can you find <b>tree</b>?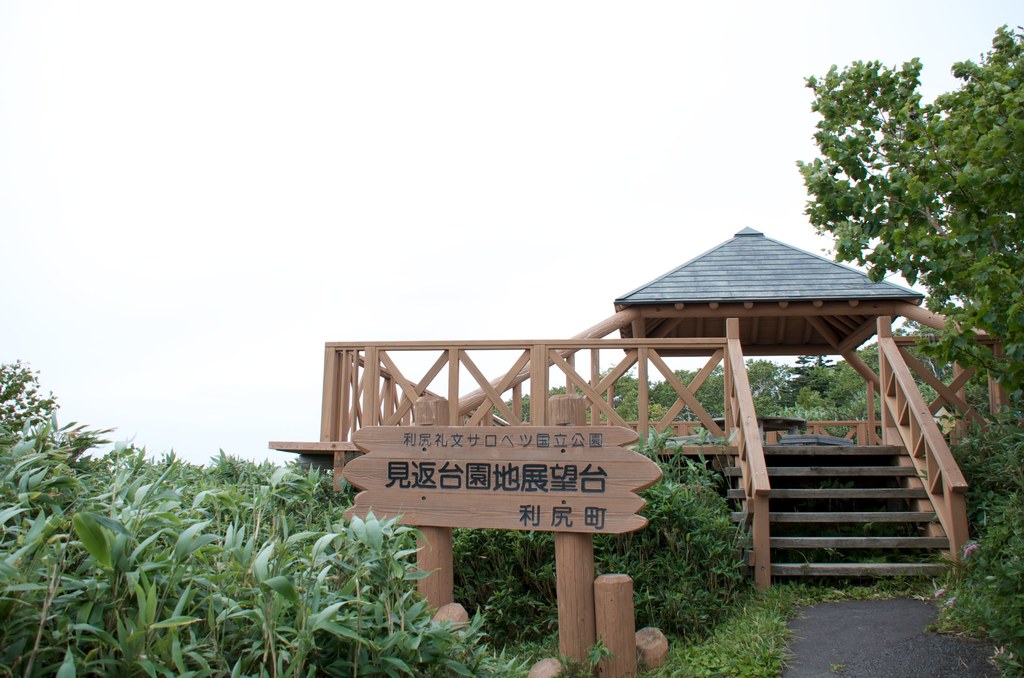
Yes, bounding box: locate(792, 24, 1023, 412).
